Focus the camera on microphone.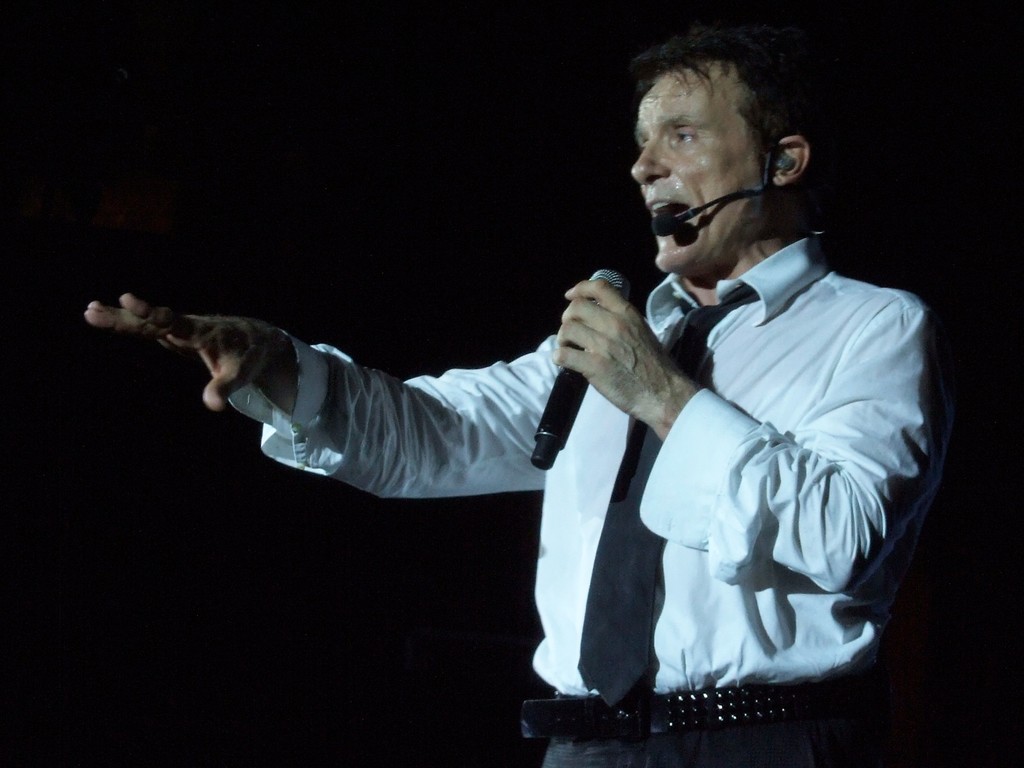
Focus region: select_region(531, 268, 628, 470).
